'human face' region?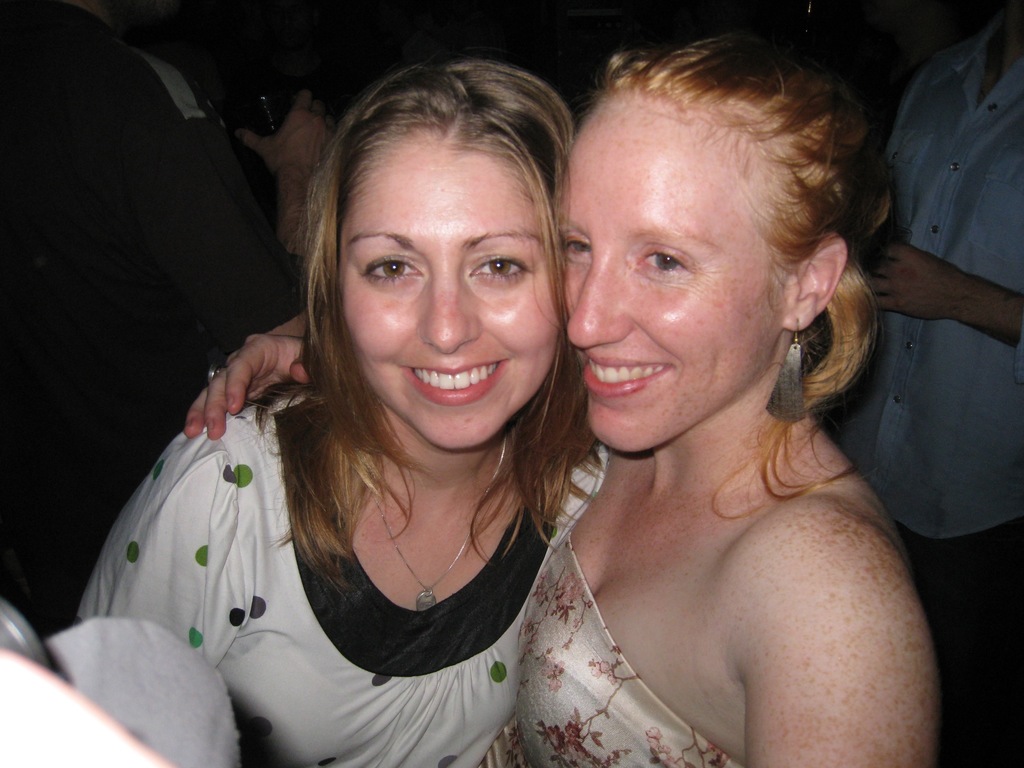
337 127 562 445
